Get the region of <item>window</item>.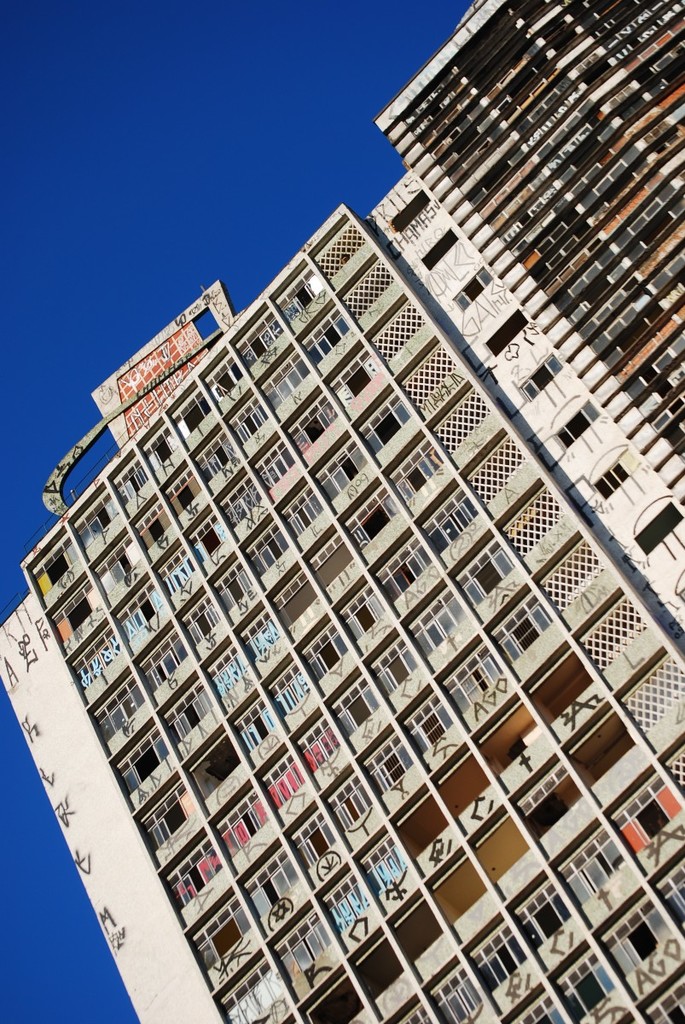
456 541 514 610.
